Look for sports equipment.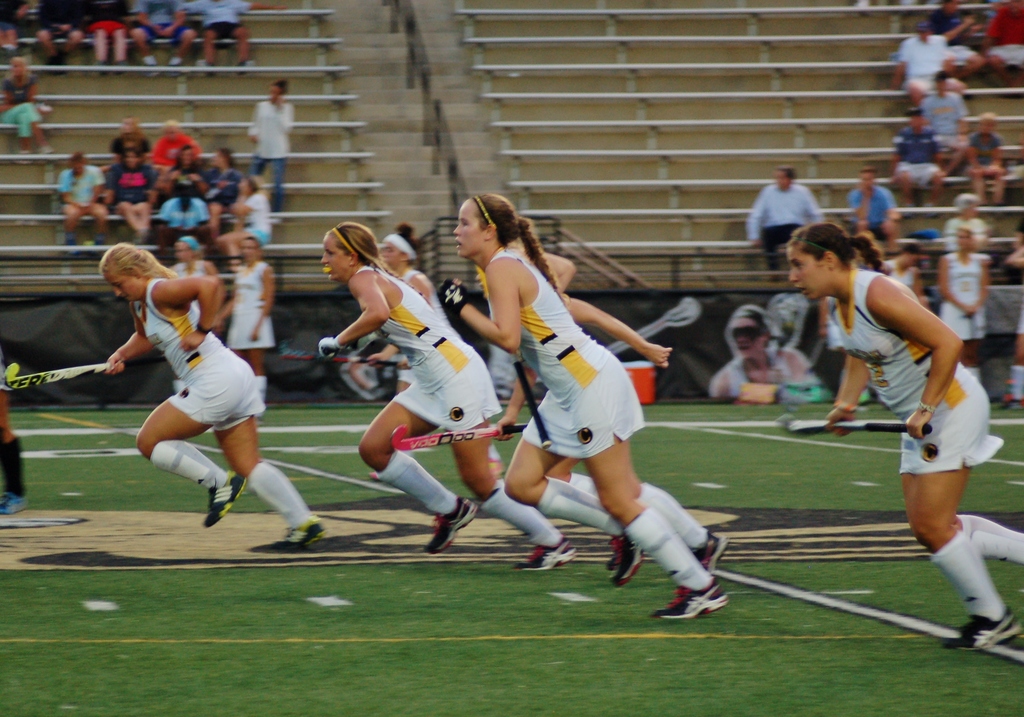
Found: [x1=788, y1=421, x2=931, y2=433].
